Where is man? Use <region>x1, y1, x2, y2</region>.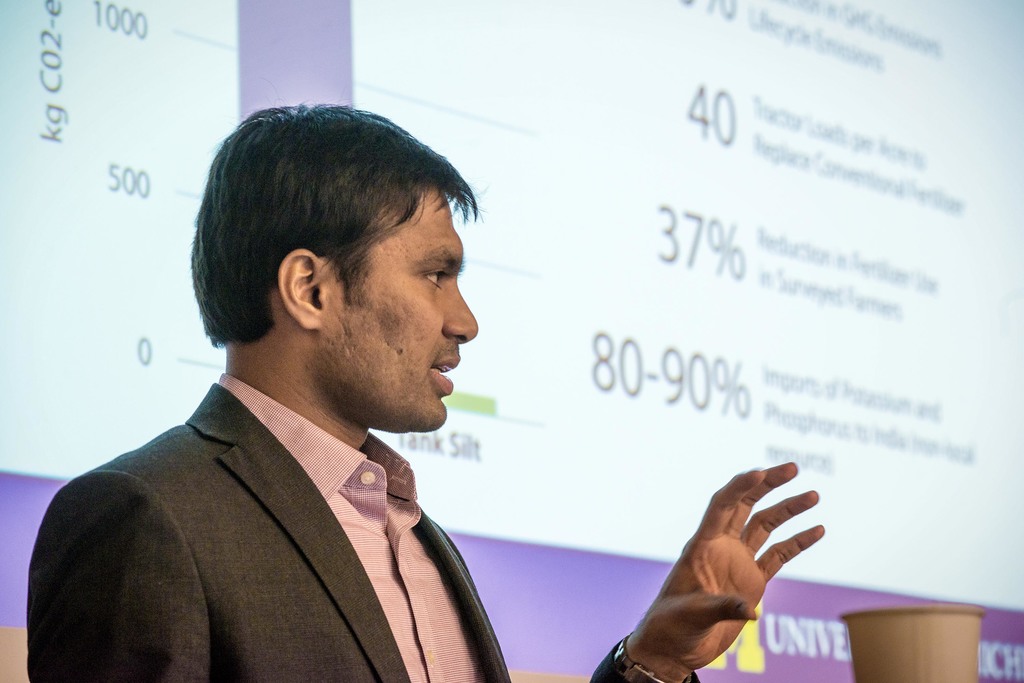
<region>26, 100, 828, 682</region>.
